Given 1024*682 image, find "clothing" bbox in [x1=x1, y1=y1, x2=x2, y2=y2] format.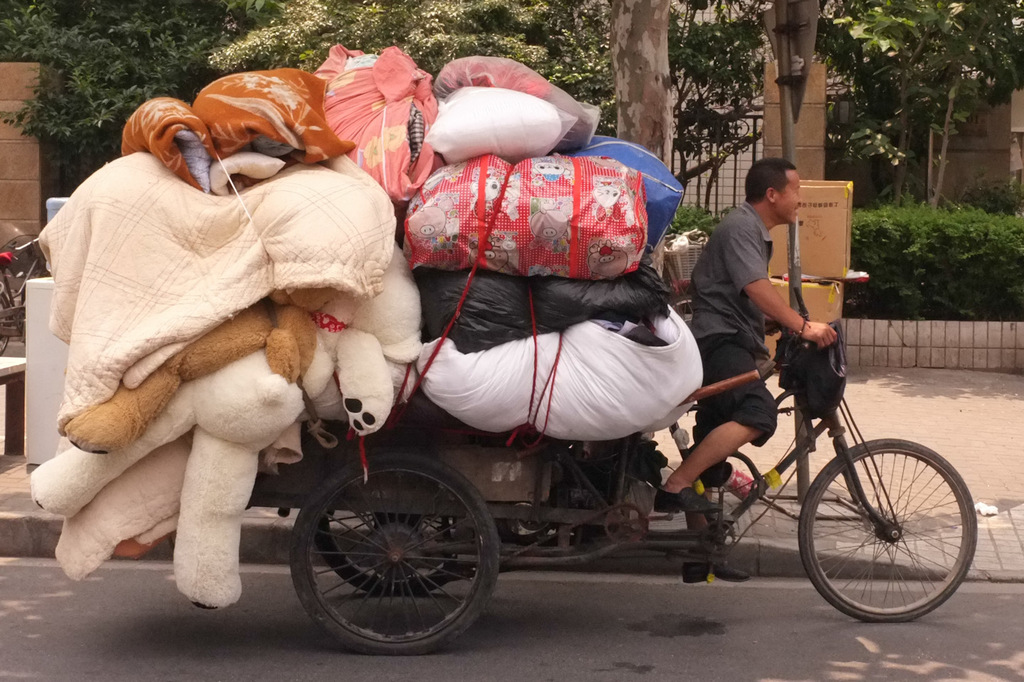
[x1=400, y1=308, x2=718, y2=436].
